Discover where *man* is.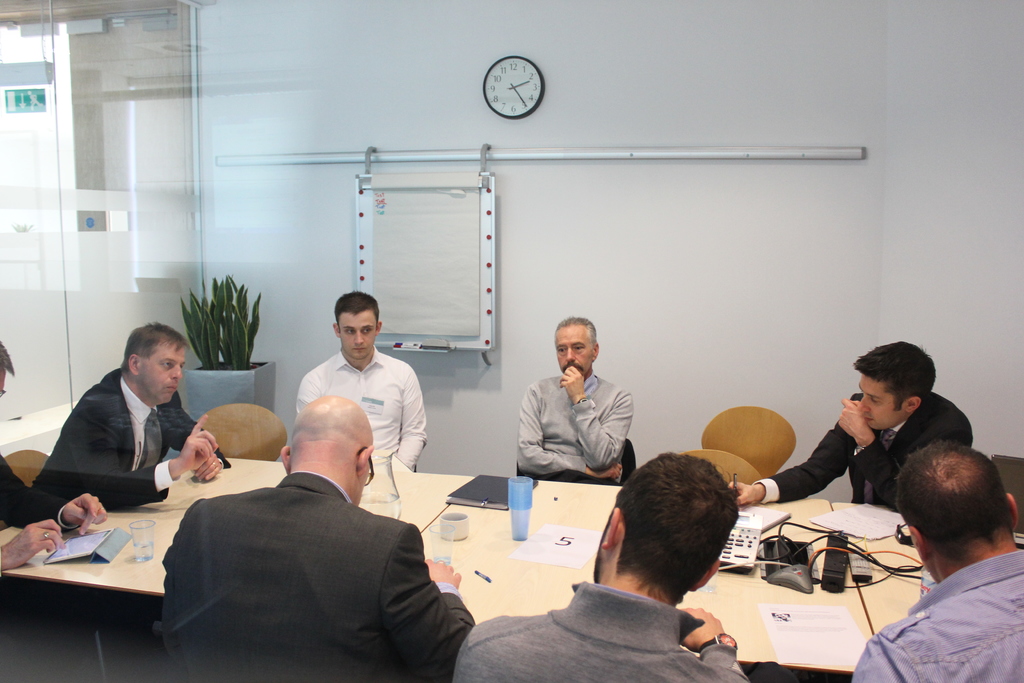
Discovered at [845,436,1023,682].
